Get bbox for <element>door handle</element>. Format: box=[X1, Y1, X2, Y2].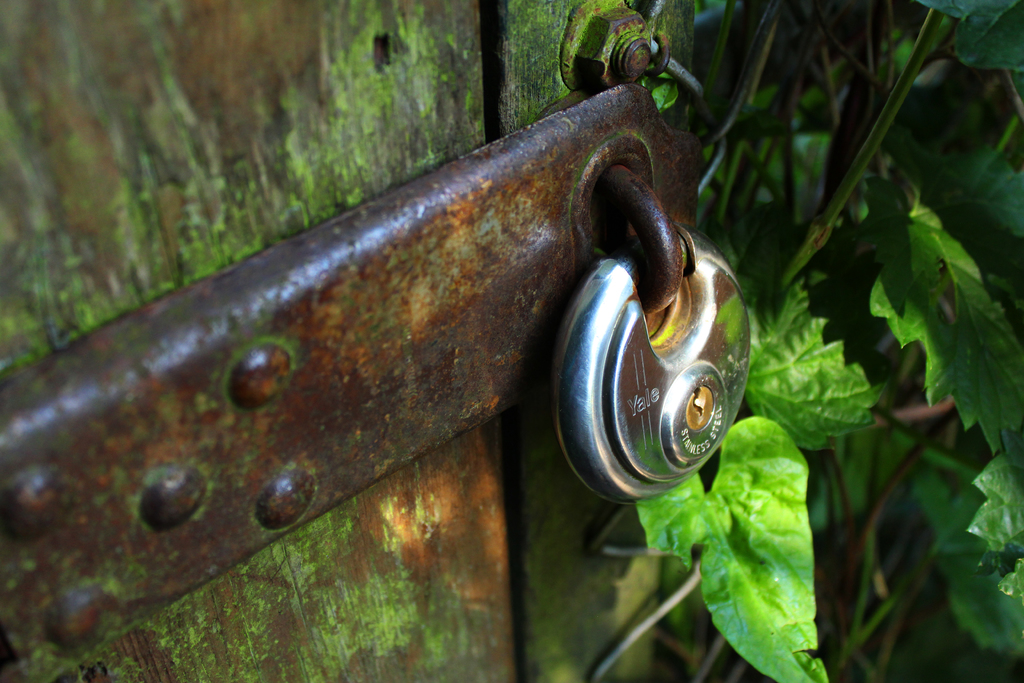
box=[0, 0, 769, 682].
